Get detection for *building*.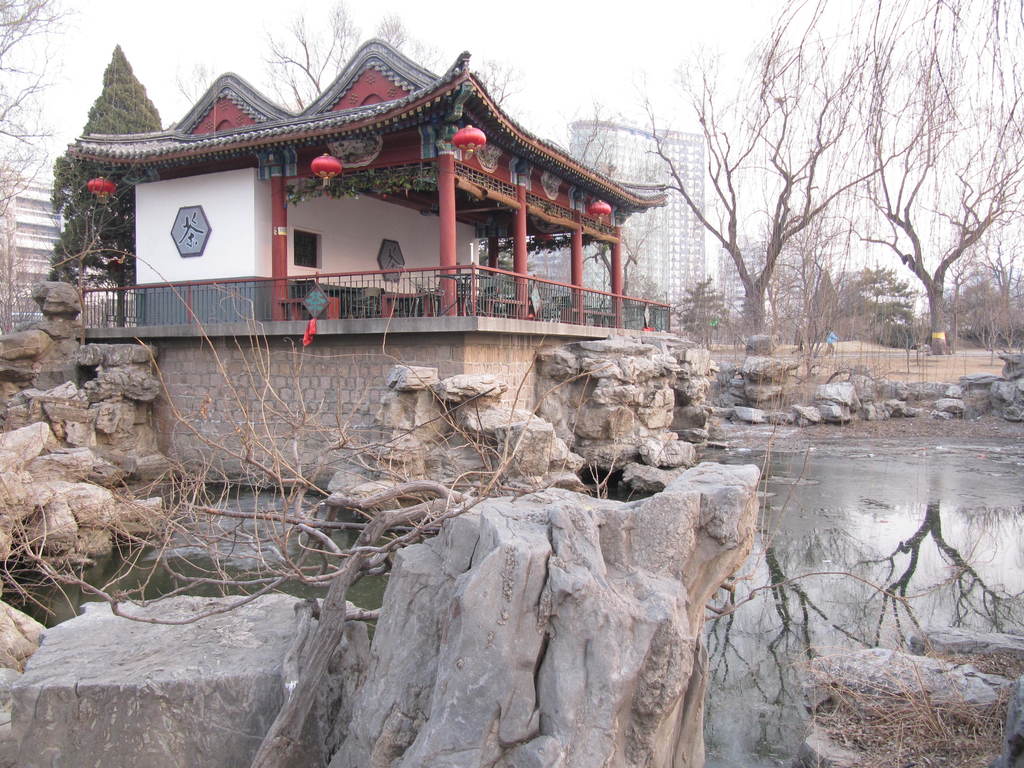
Detection: bbox=[703, 240, 822, 333].
